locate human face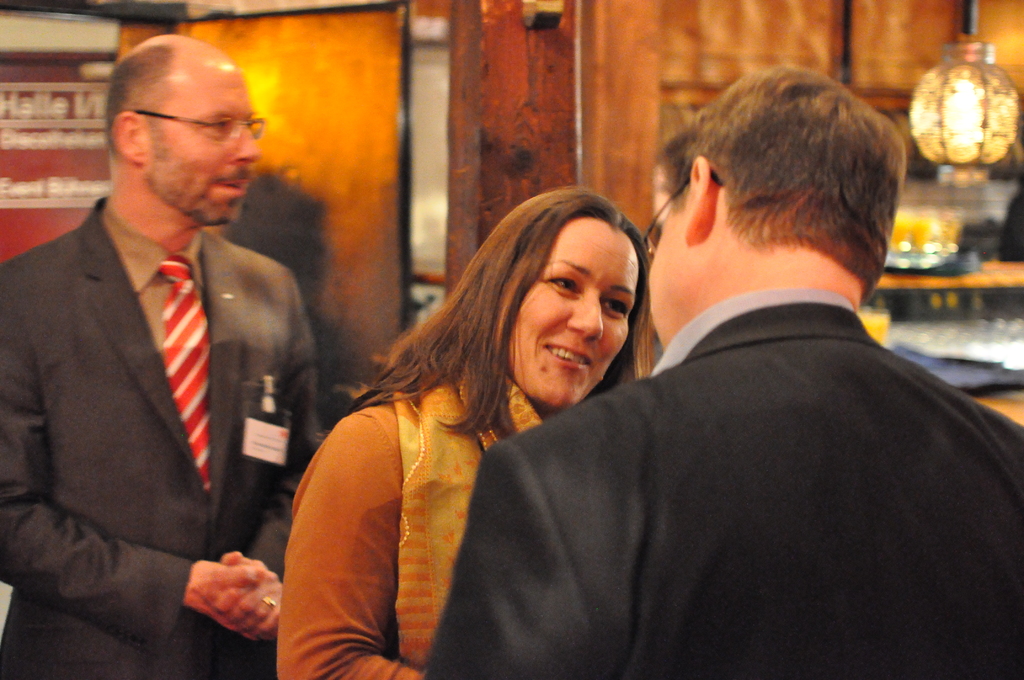
bbox=[505, 209, 643, 411]
